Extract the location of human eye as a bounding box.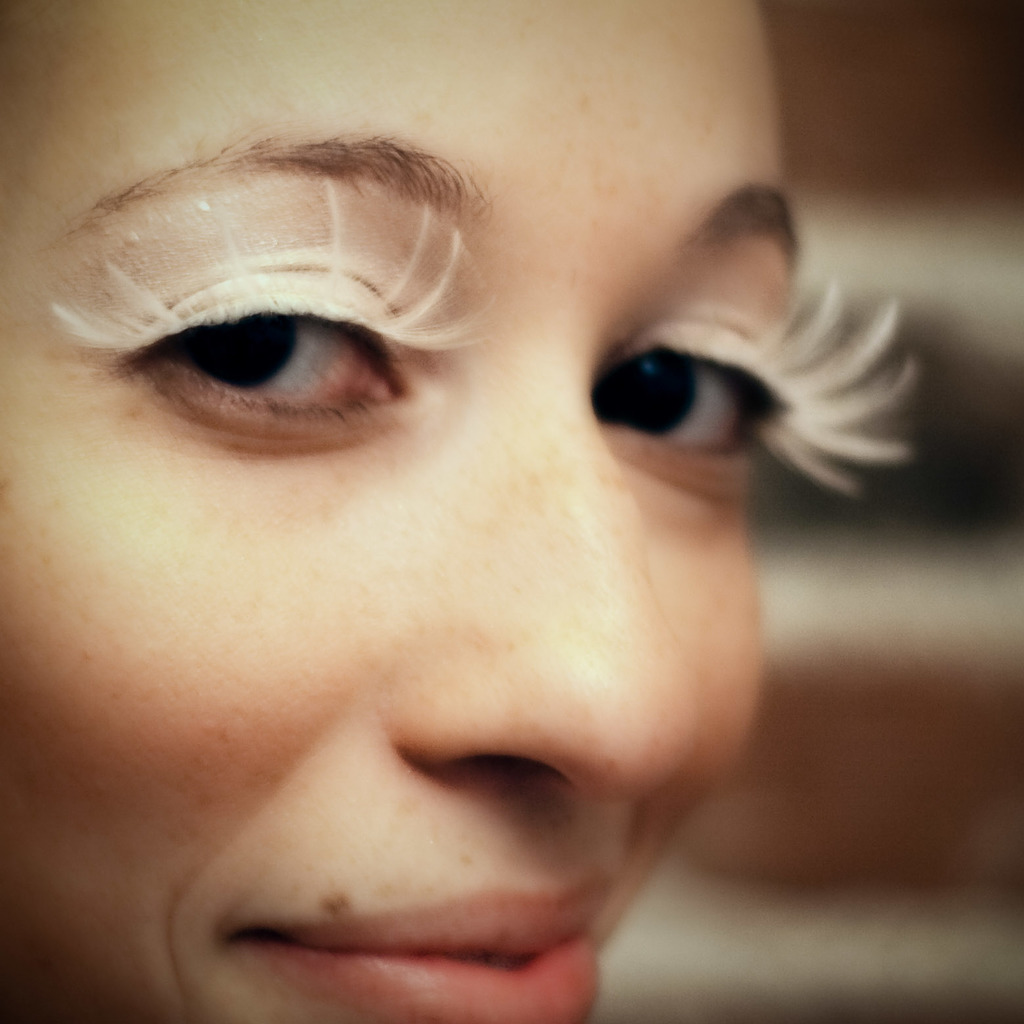
select_region(48, 175, 485, 461).
